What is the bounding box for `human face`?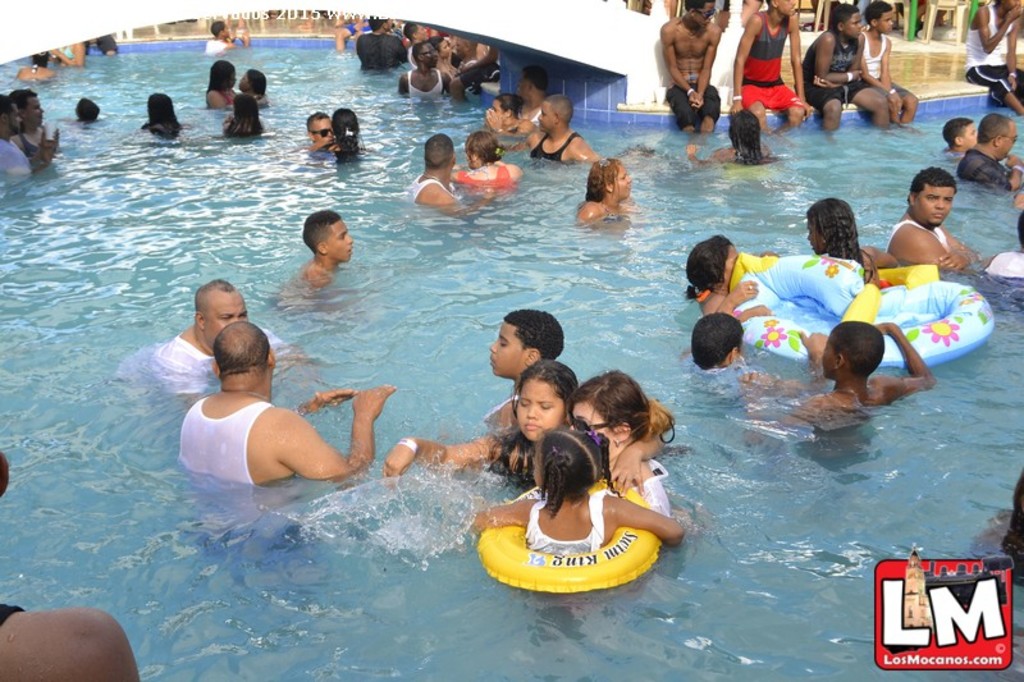
Rect(512, 383, 563, 441).
